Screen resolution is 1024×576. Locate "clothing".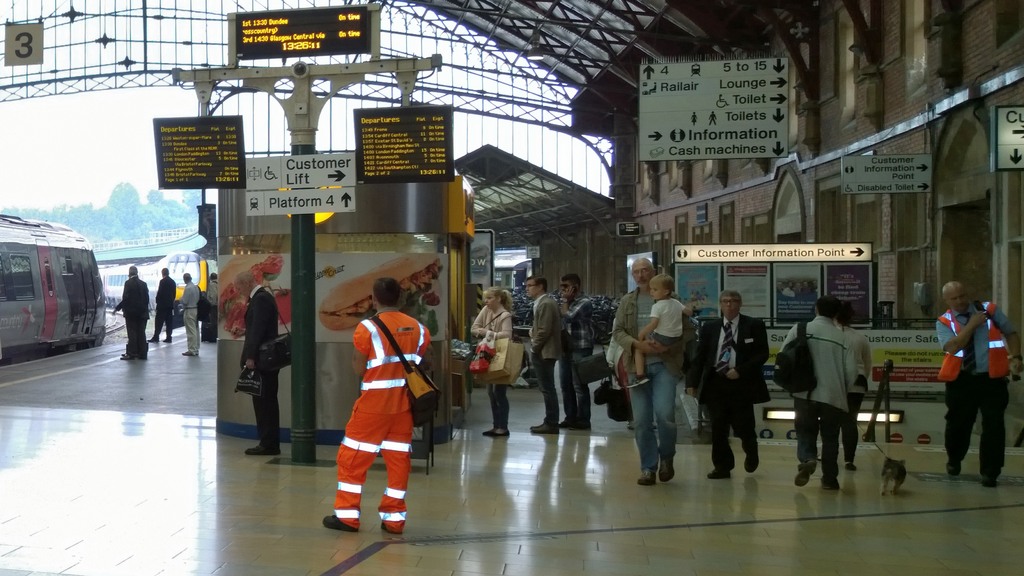
<bbox>691, 317, 774, 468</bbox>.
